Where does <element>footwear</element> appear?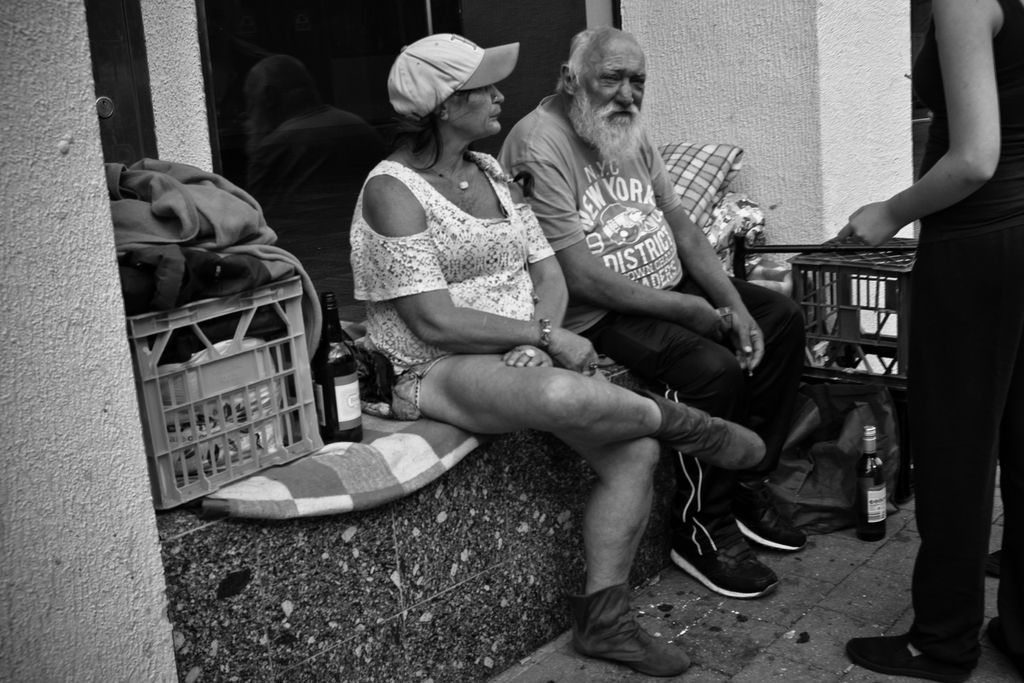
Appears at <bbox>561, 576, 664, 671</bbox>.
